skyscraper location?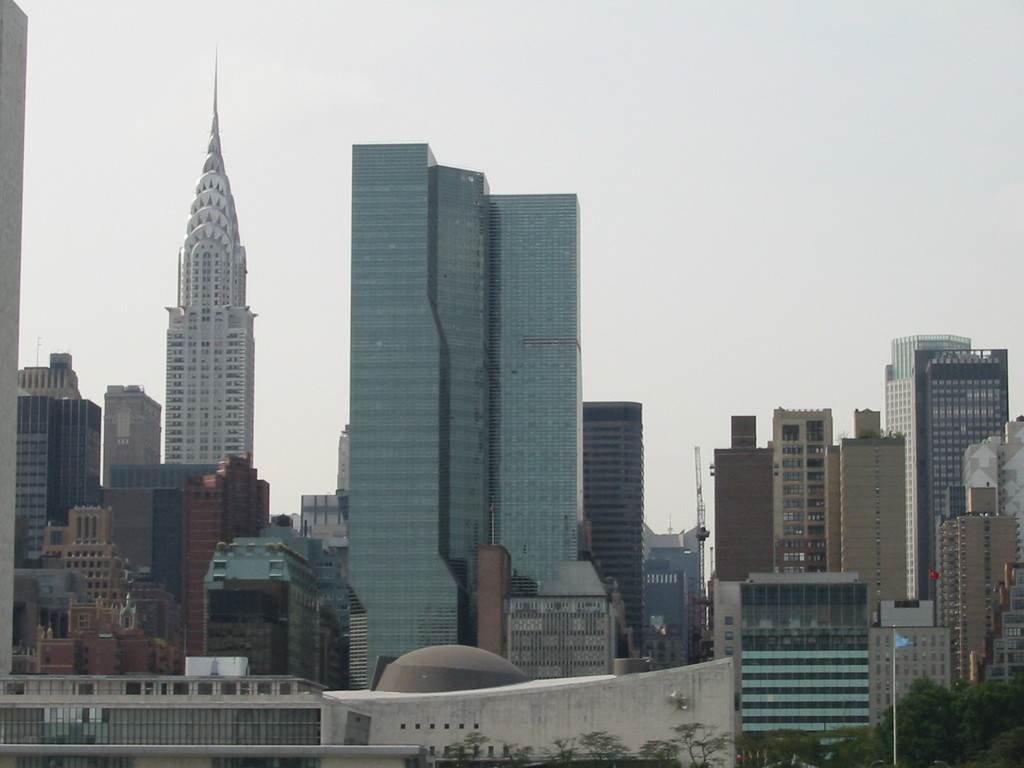
158,40,259,461
